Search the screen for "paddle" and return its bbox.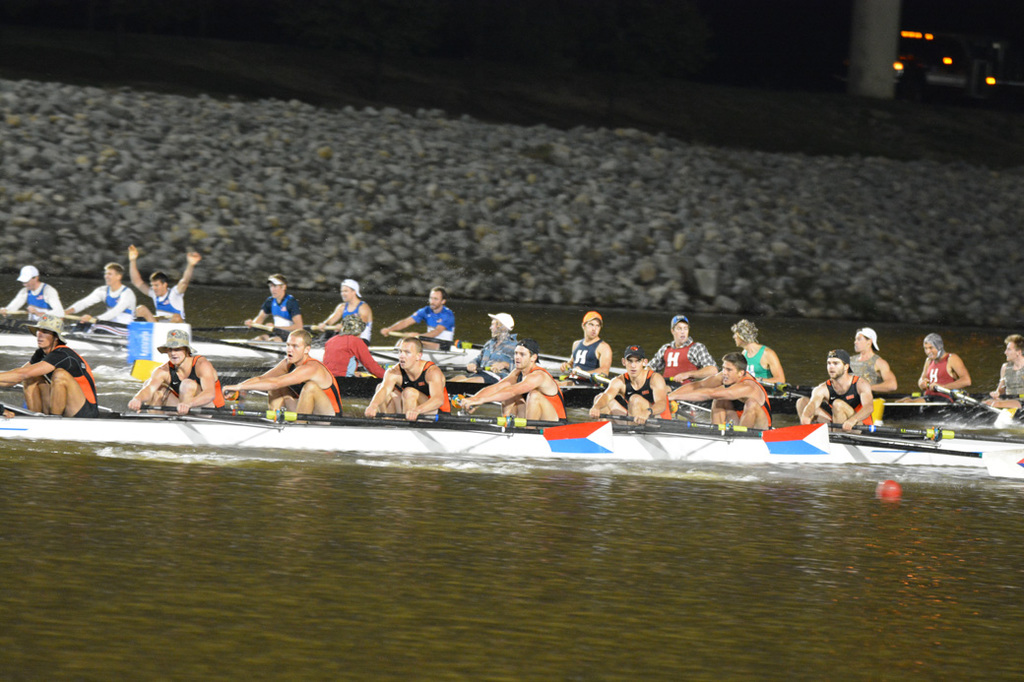
Found: [x1=928, y1=384, x2=1017, y2=427].
